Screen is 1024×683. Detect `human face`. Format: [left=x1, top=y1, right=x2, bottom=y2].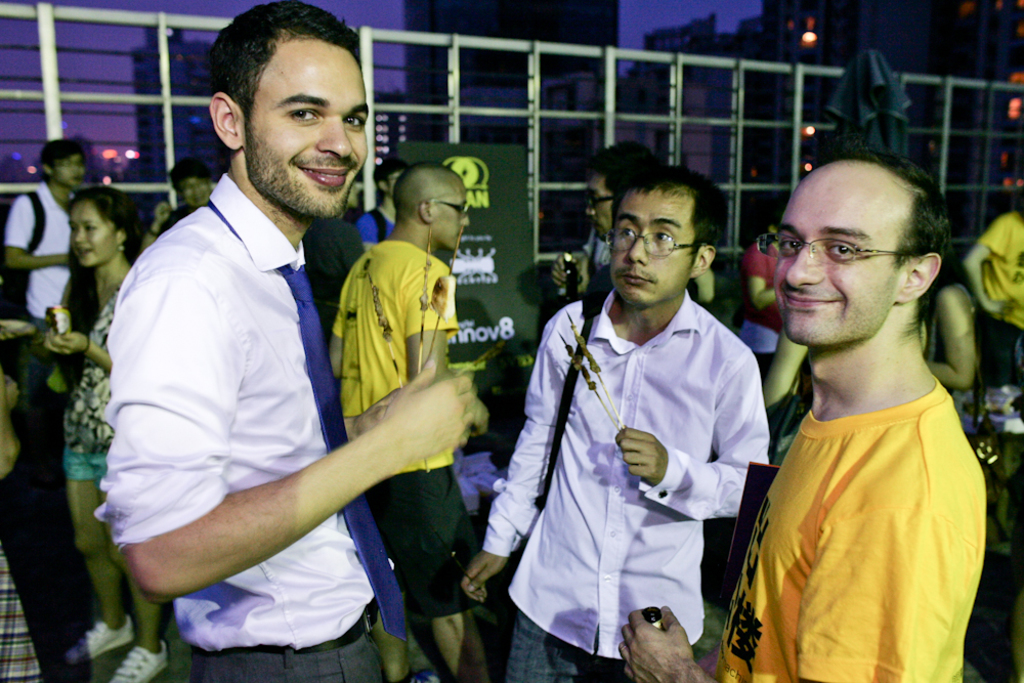
[left=588, top=171, right=618, bottom=245].
